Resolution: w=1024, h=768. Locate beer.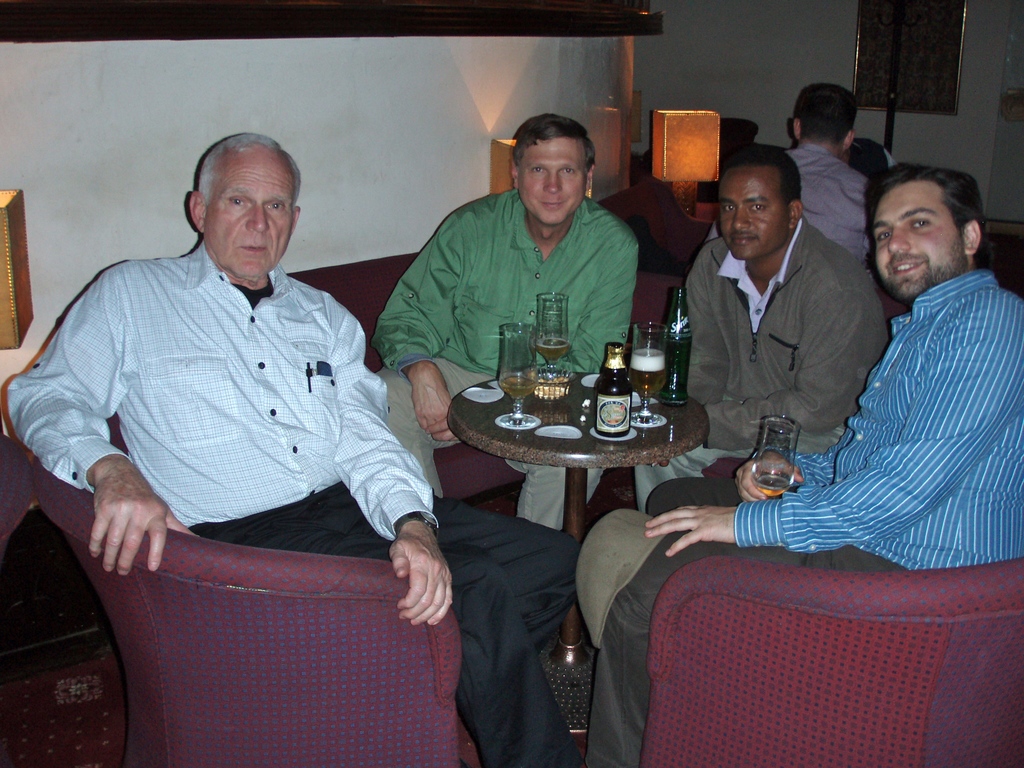
region(742, 413, 822, 511).
